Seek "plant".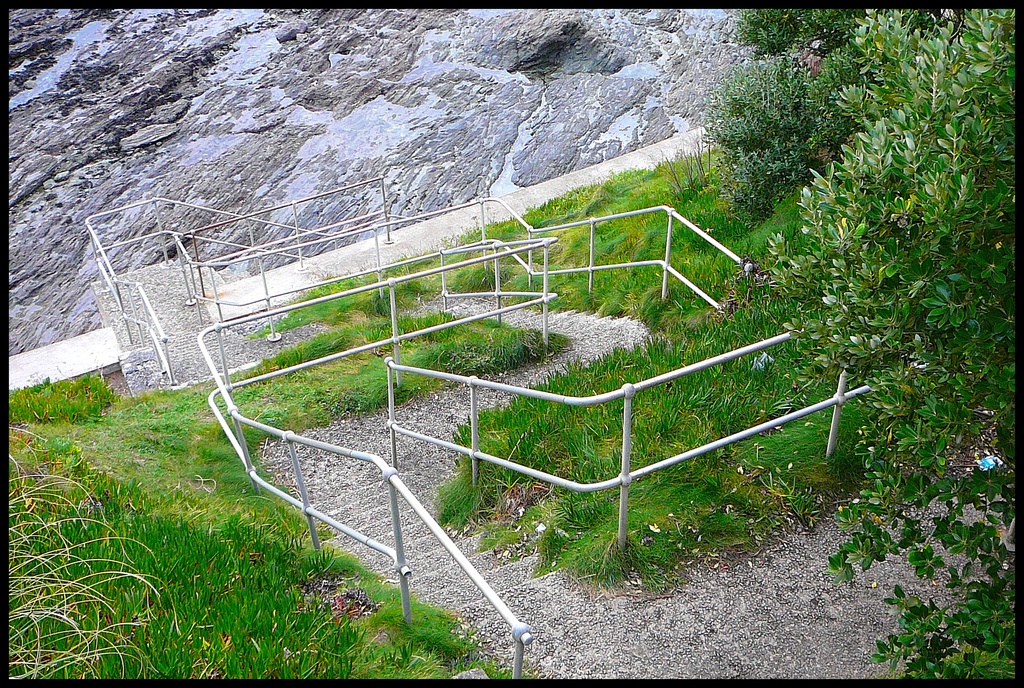
<box>445,250,516,292</box>.
